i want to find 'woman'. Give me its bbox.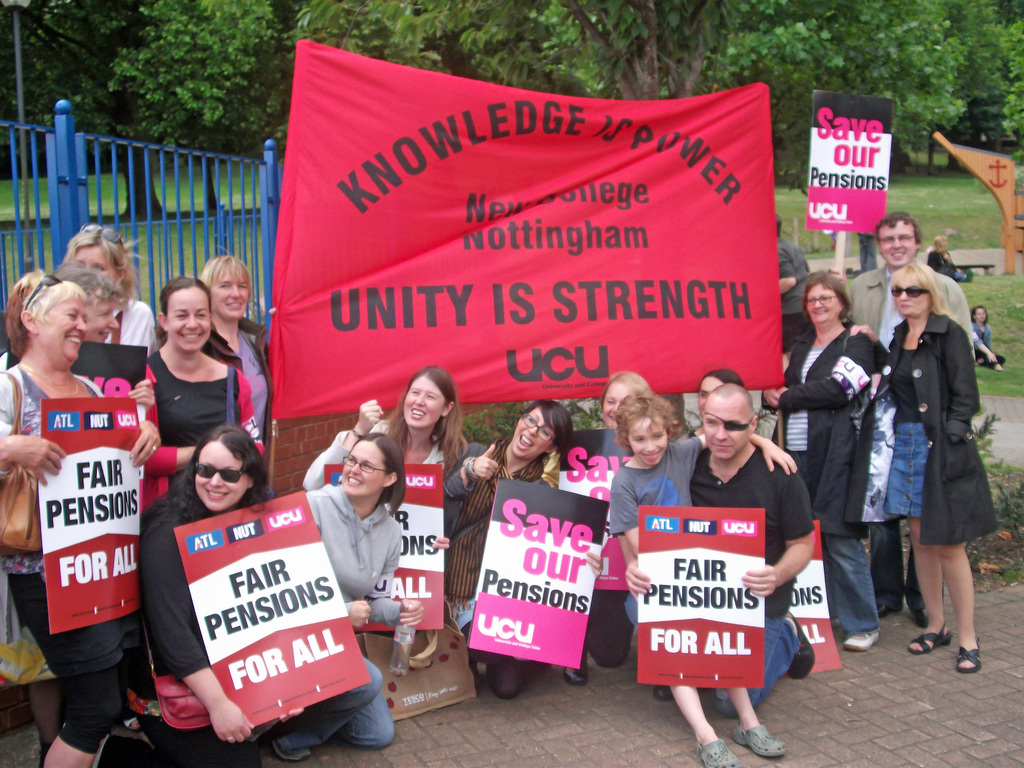
detection(0, 267, 163, 420).
